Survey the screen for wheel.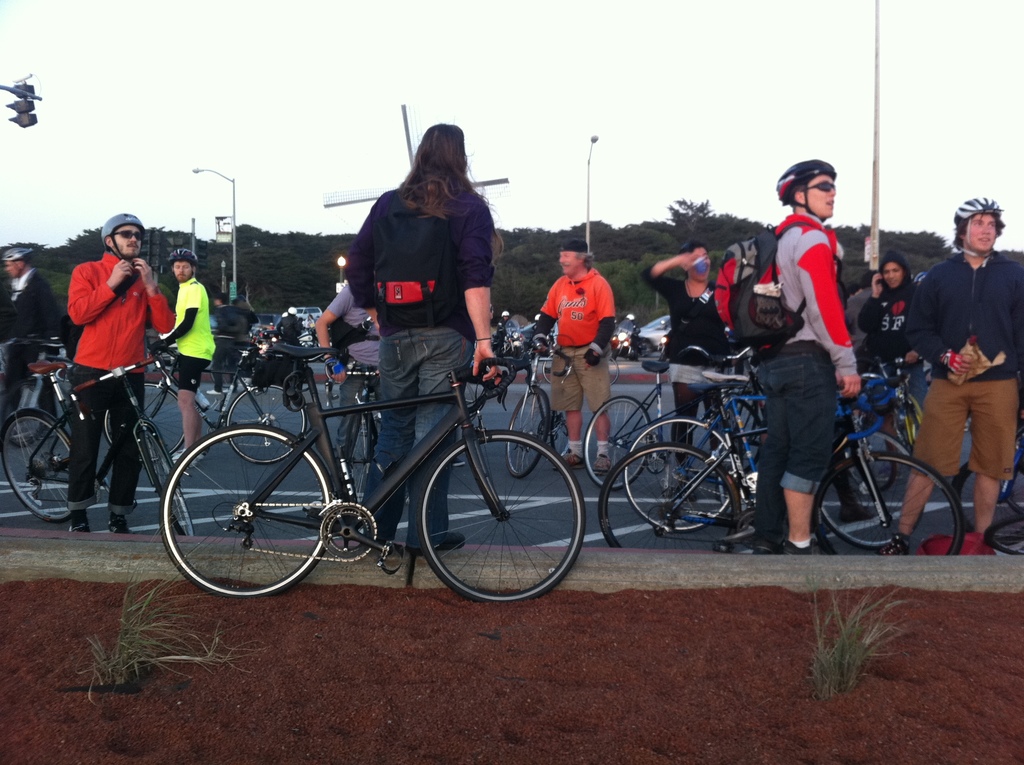
Survey found: [541,353,552,383].
